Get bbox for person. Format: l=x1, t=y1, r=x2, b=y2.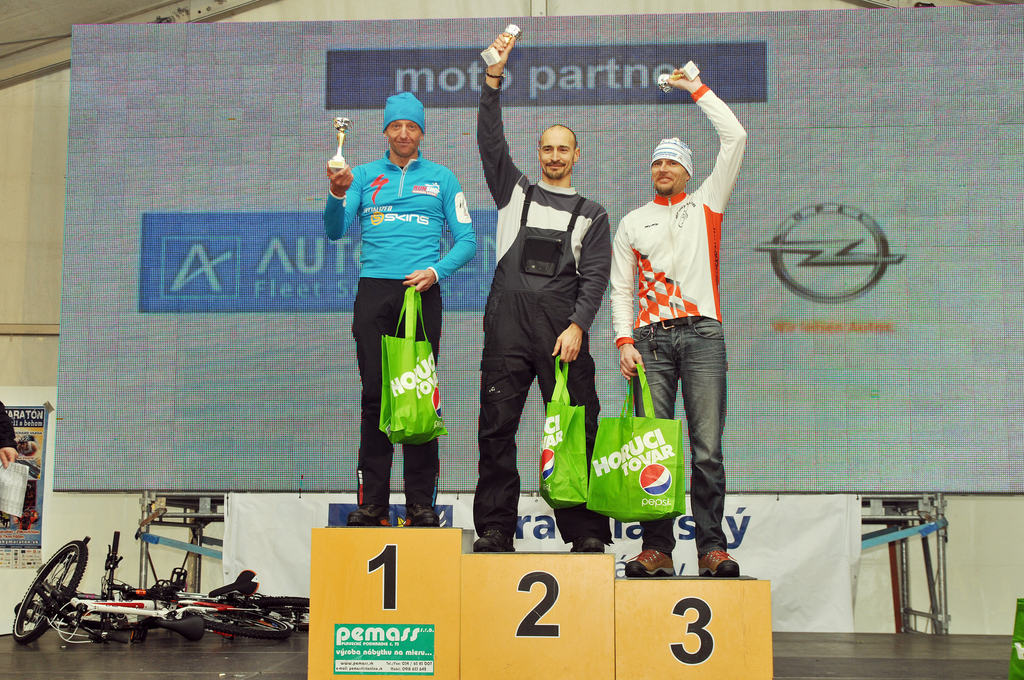
l=468, t=26, r=606, b=554.
